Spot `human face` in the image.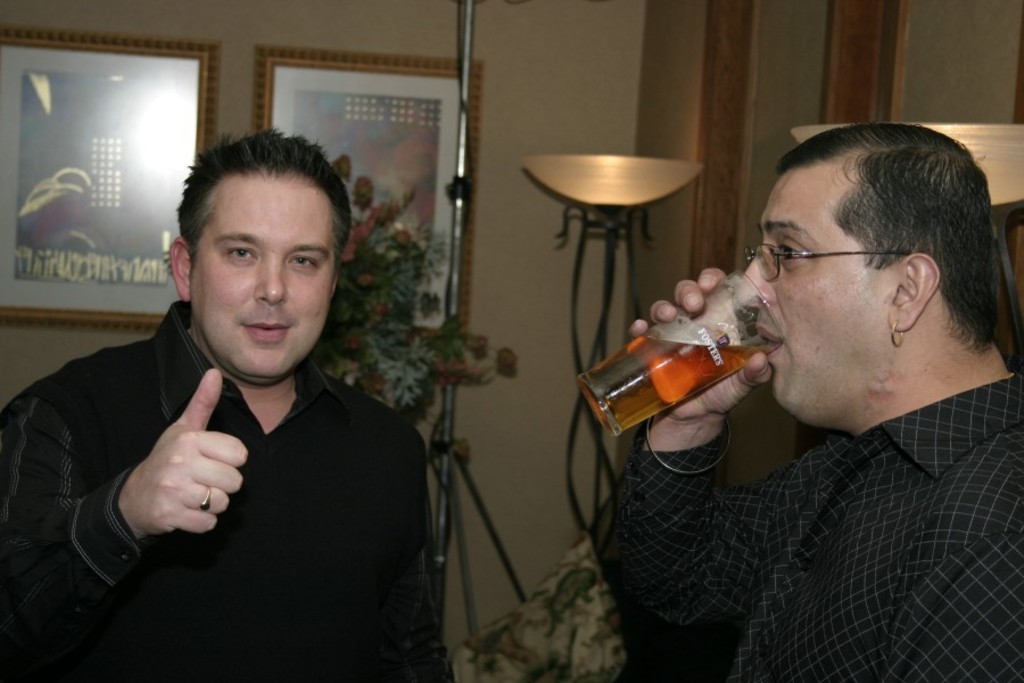
`human face` found at 734,170,892,411.
